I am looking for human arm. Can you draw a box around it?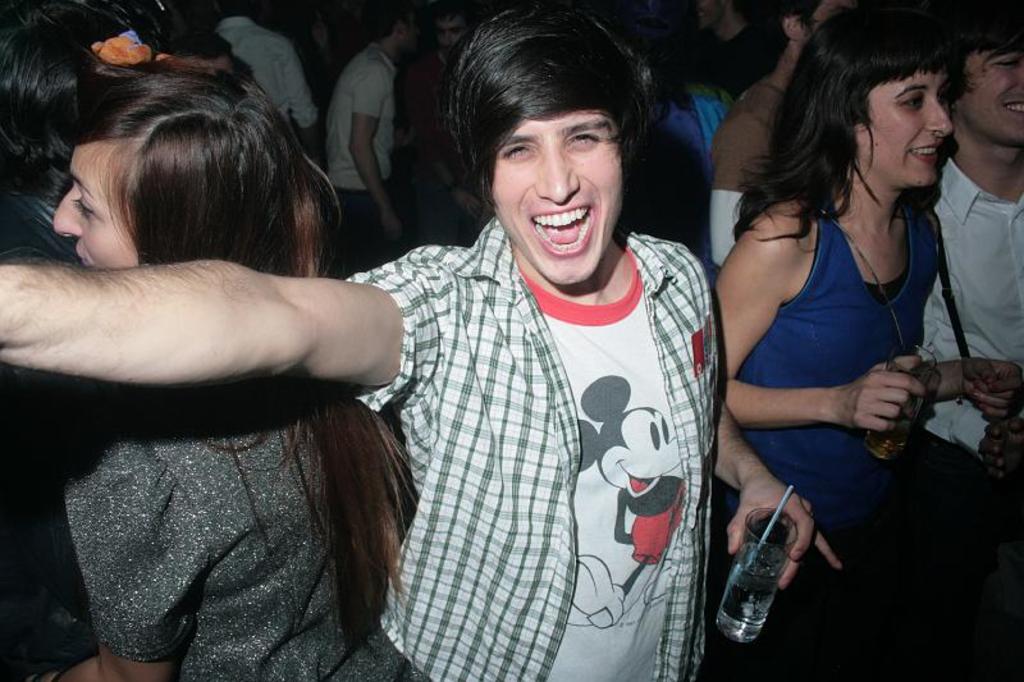
Sure, the bounding box is 698,265,844,586.
